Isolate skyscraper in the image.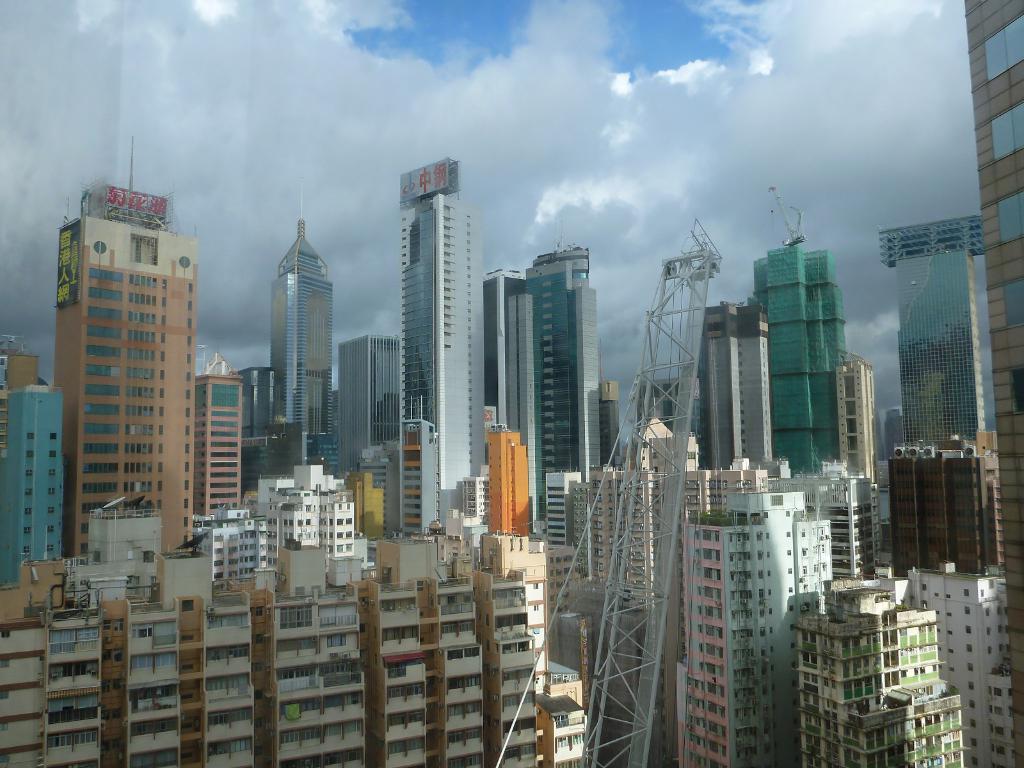
Isolated region: [x1=337, y1=336, x2=403, y2=479].
